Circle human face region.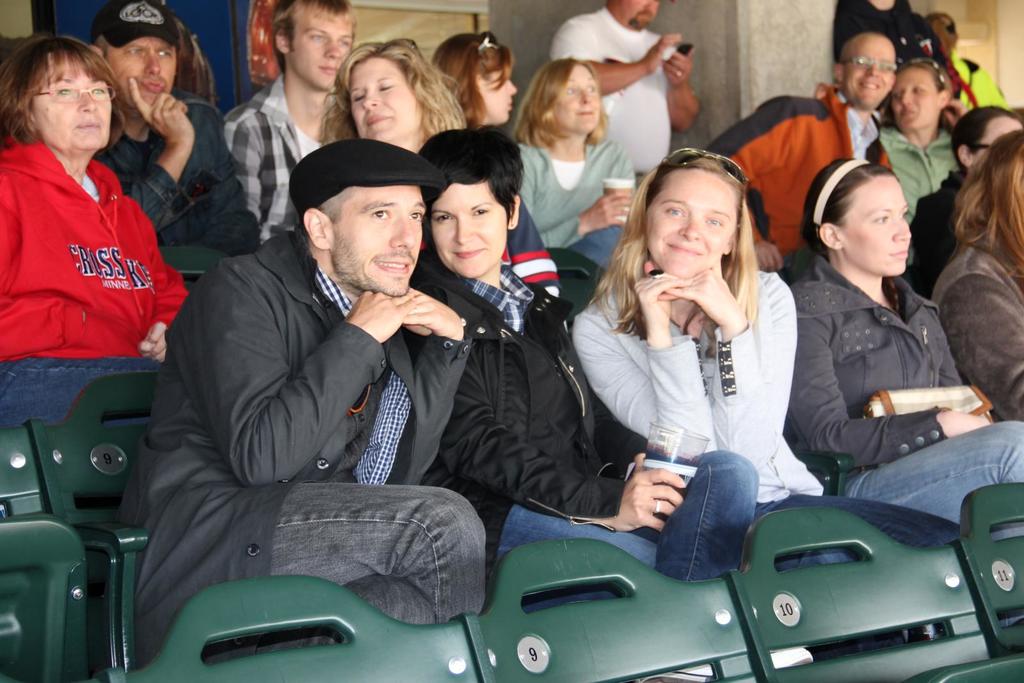
Region: [left=287, top=4, right=355, bottom=91].
